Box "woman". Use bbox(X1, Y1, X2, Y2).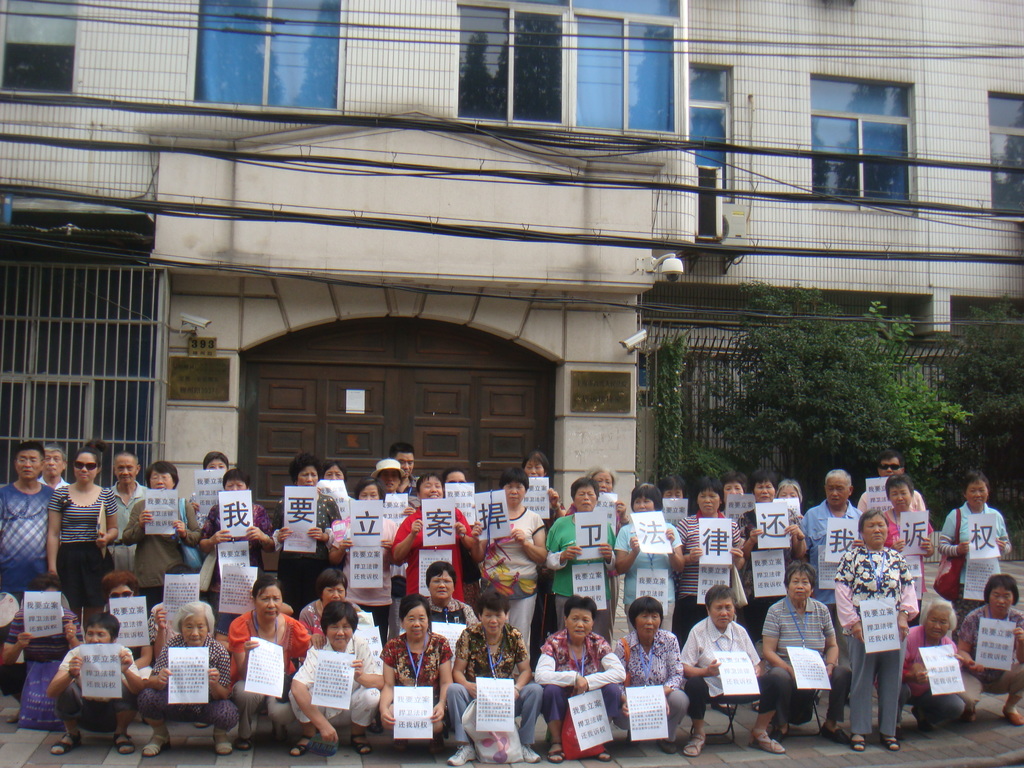
bbox(840, 483, 932, 764).
